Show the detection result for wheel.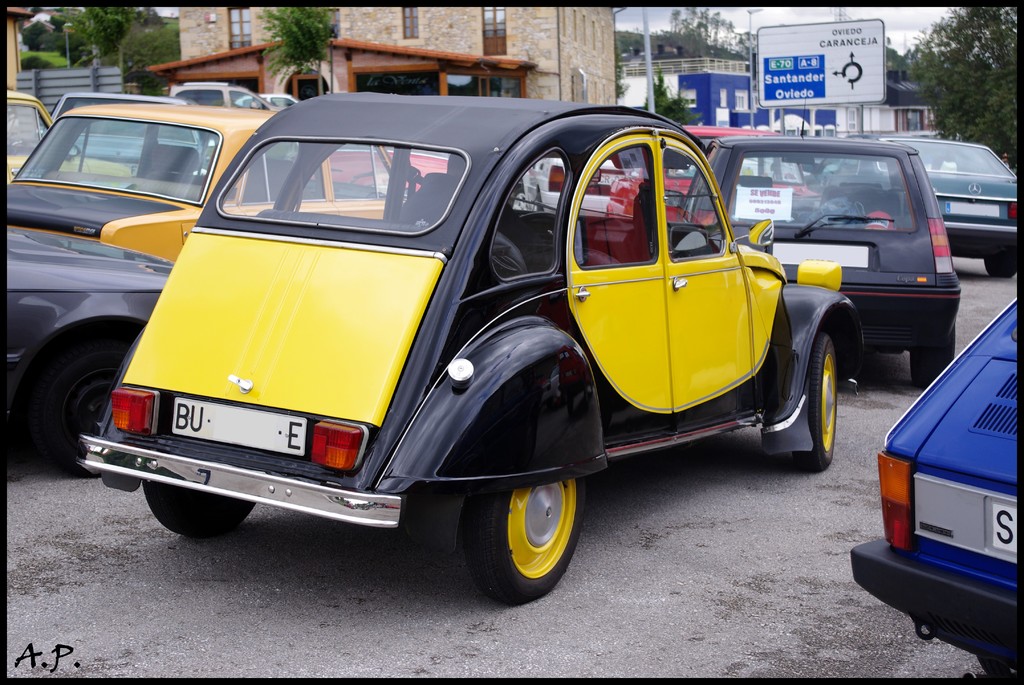
x1=38 y1=351 x2=120 y2=477.
